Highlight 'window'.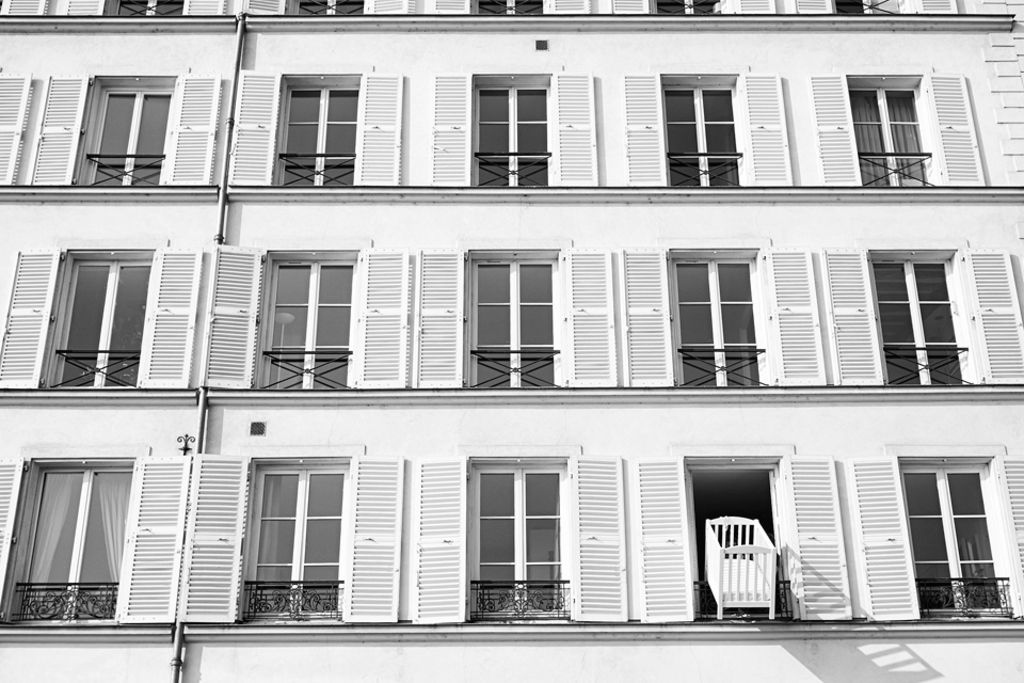
Highlighted region: (left=30, top=449, right=146, bottom=623).
